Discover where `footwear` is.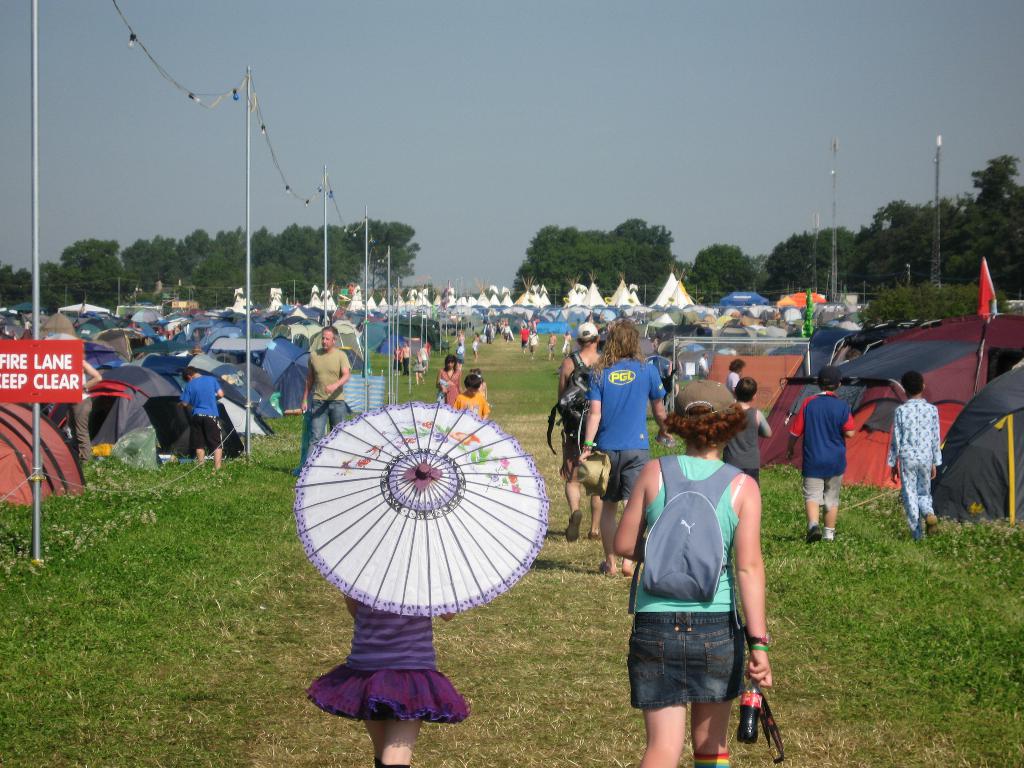
Discovered at <region>921, 514, 940, 536</region>.
